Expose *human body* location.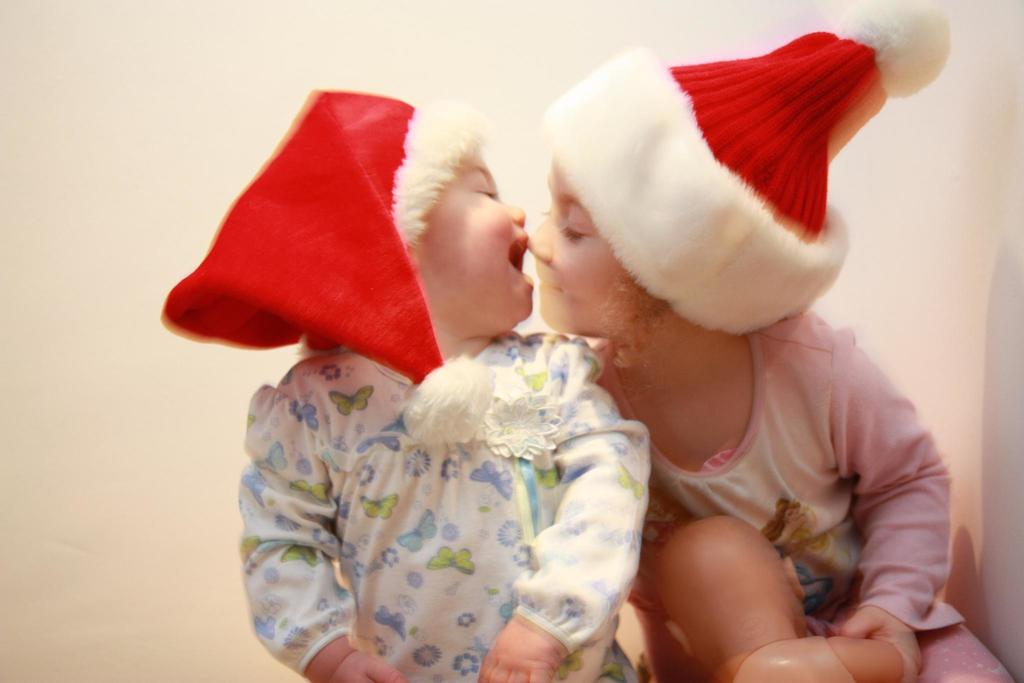
Exposed at 163,92,648,682.
